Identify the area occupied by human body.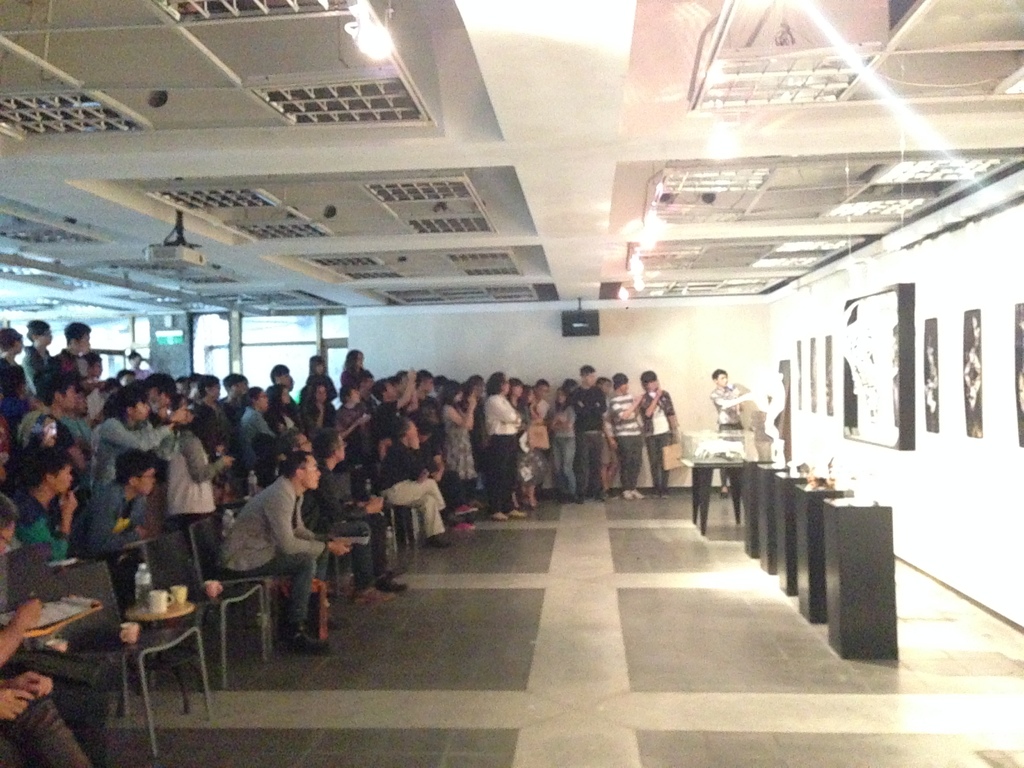
Area: locate(265, 386, 305, 427).
